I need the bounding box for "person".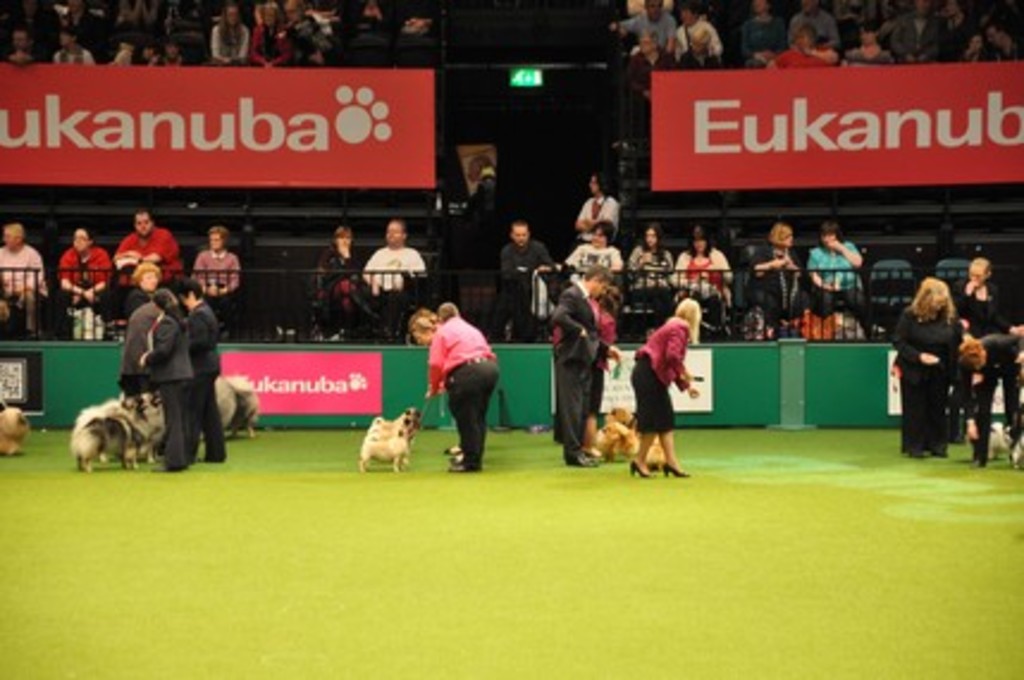
Here it is: rect(628, 227, 671, 313).
